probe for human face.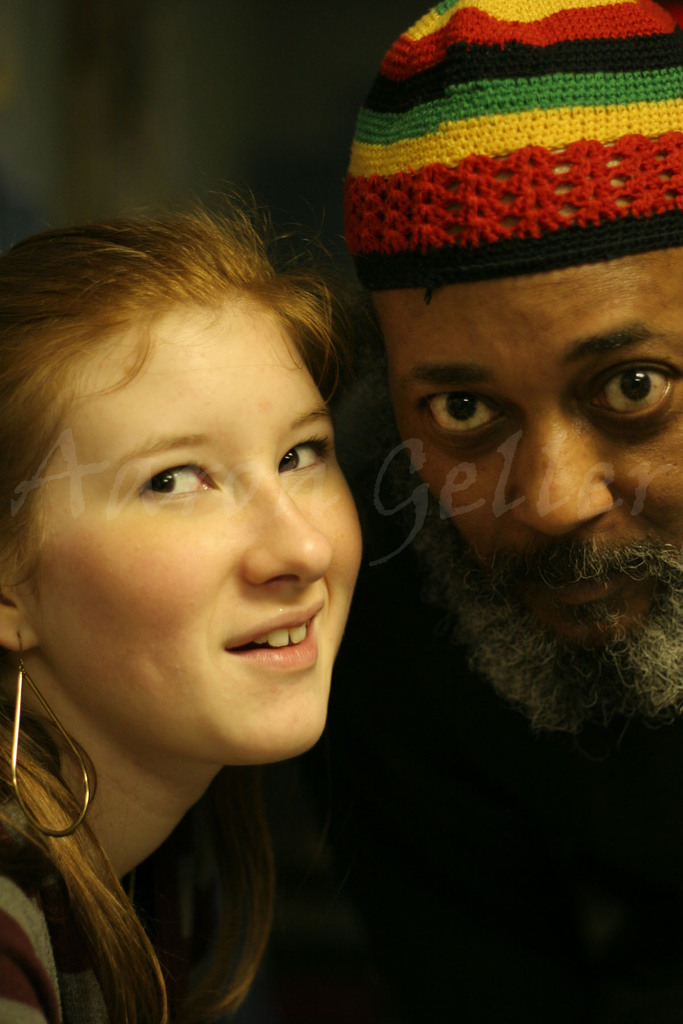
Probe result: [x1=372, y1=258, x2=682, y2=674].
